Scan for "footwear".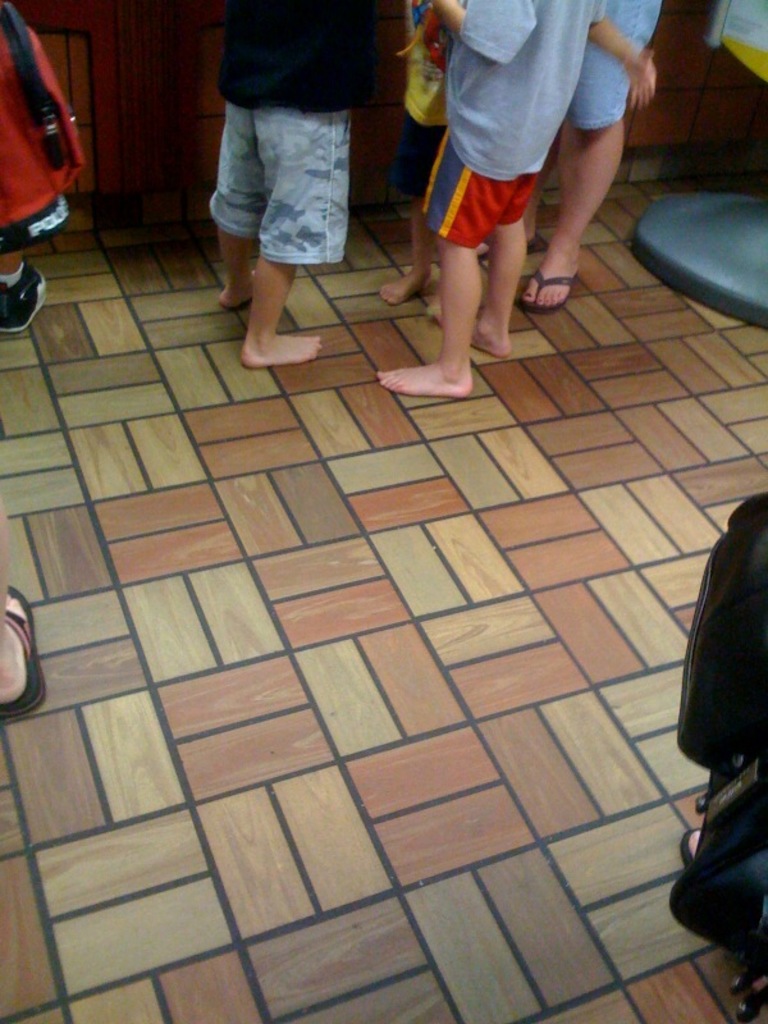
Scan result: pyautogui.locateOnScreen(520, 271, 573, 312).
